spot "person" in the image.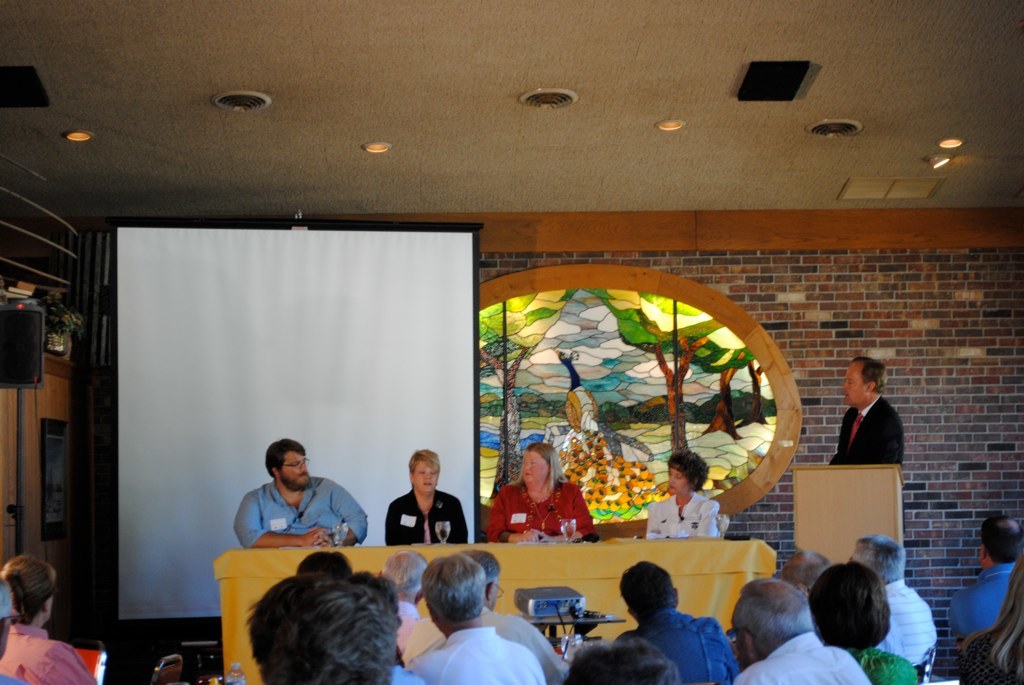
"person" found at {"x1": 484, "y1": 438, "x2": 601, "y2": 543}.
